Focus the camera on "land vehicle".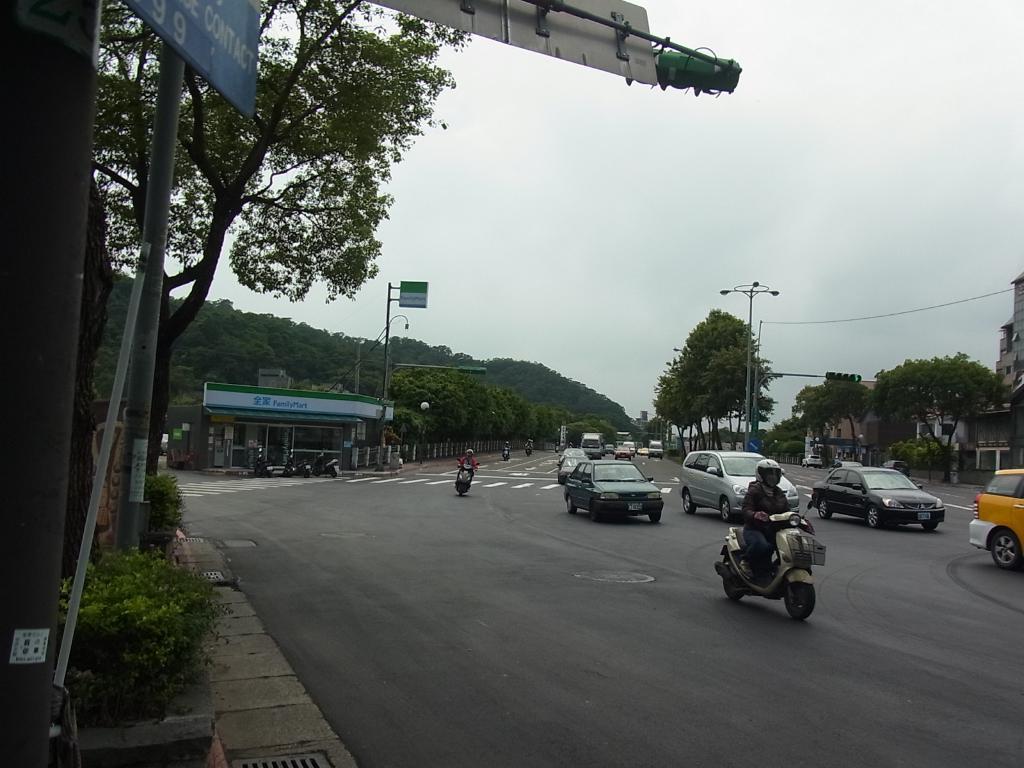
Focus region: {"left": 454, "top": 456, "right": 481, "bottom": 499}.
